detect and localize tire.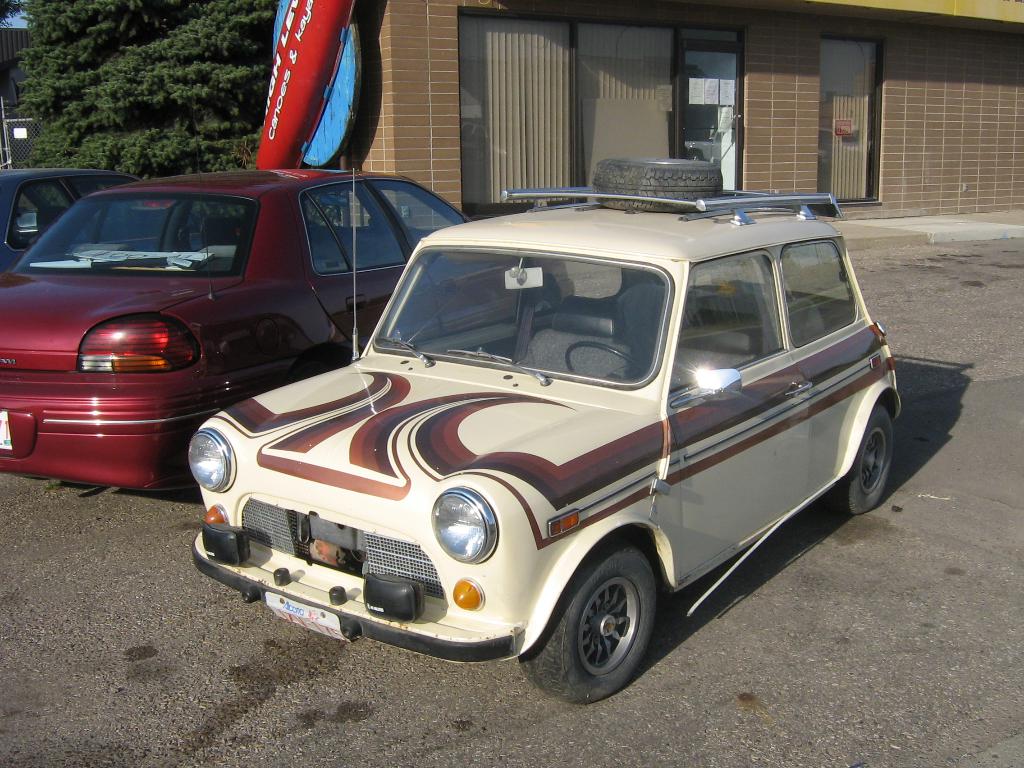
Localized at locate(829, 405, 899, 513).
